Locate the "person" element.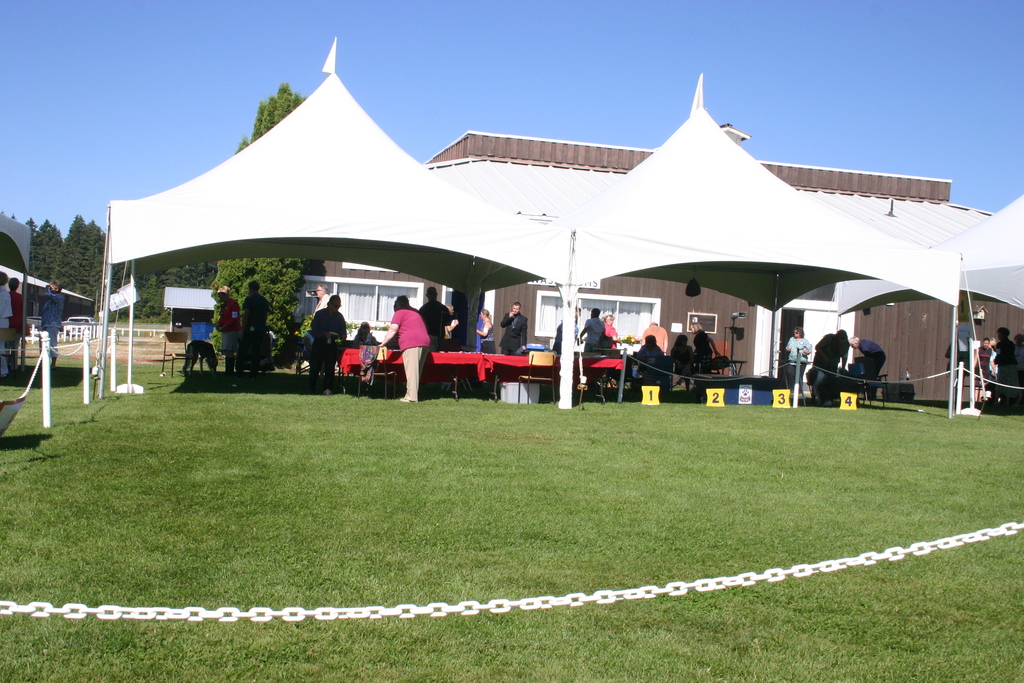
Element bbox: Rect(4, 274, 21, 379).
